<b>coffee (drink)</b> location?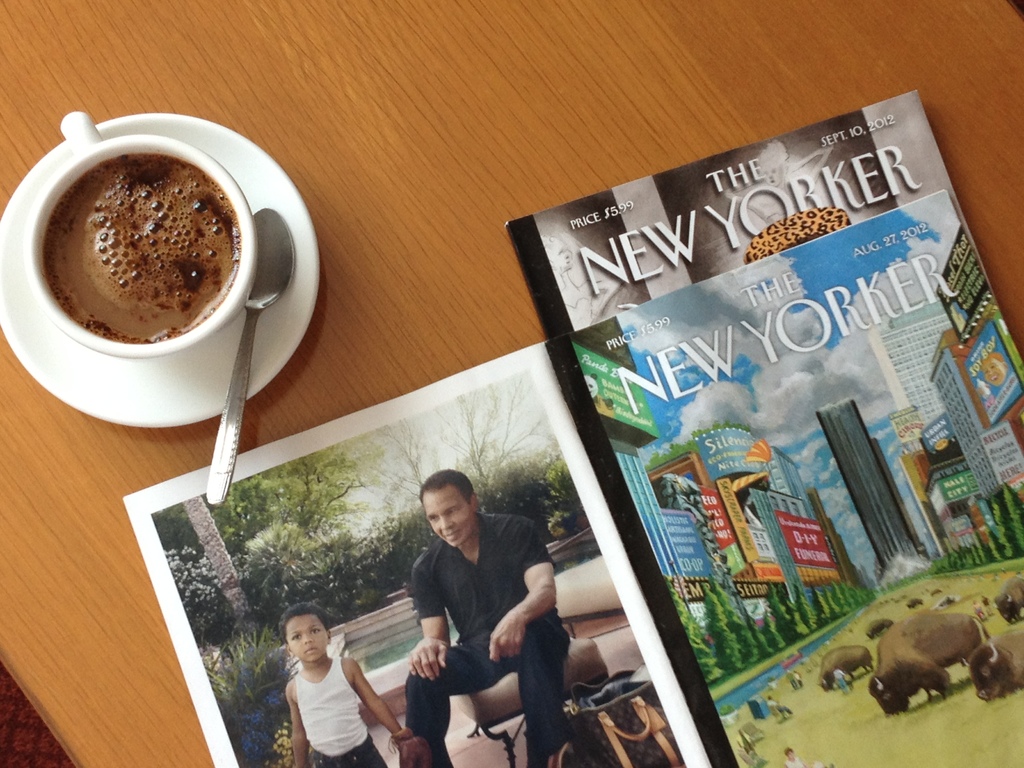
(50, 154, 241, 338)
